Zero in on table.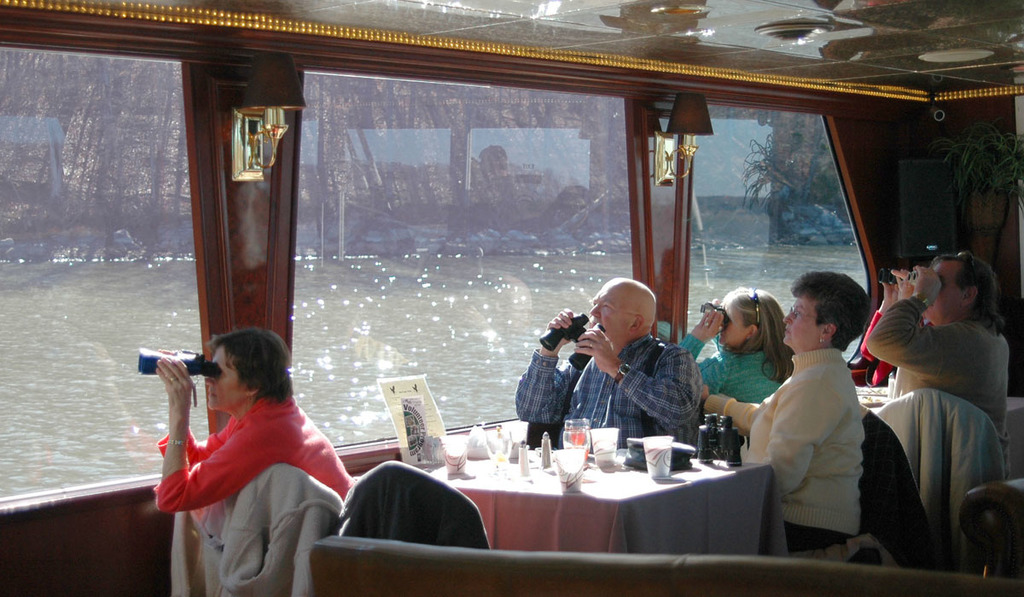
Zeroed in: {"left": 348, "top": 429, "right": 829, "bottom": 573}.
